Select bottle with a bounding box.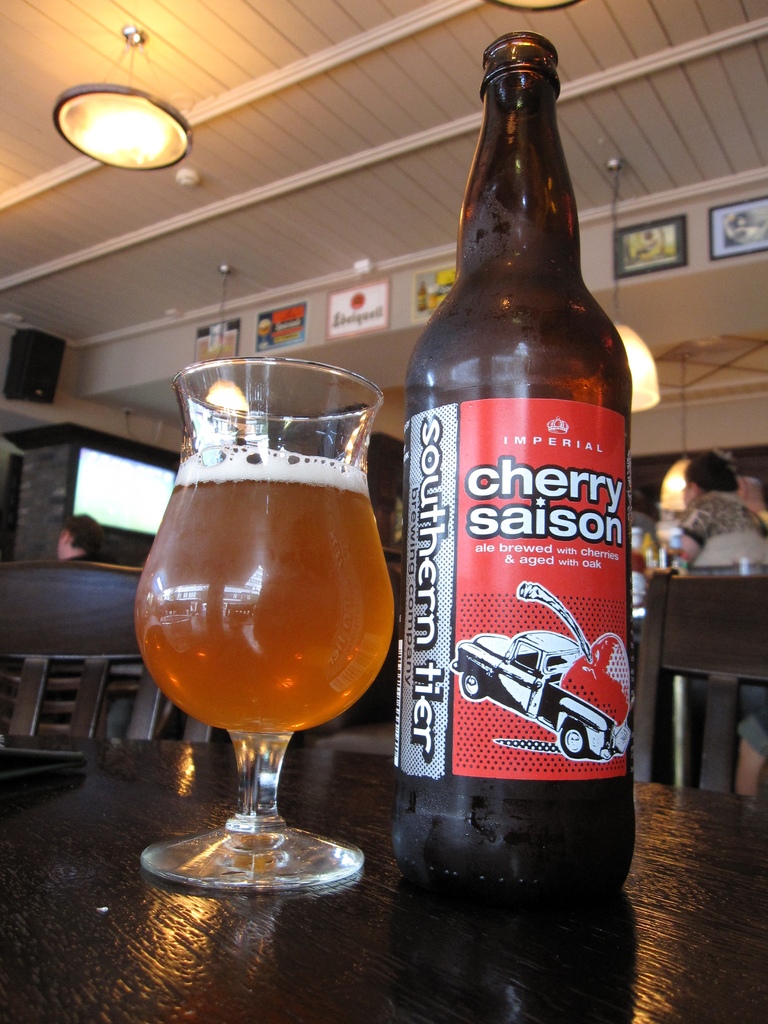
641/531/660/570.
